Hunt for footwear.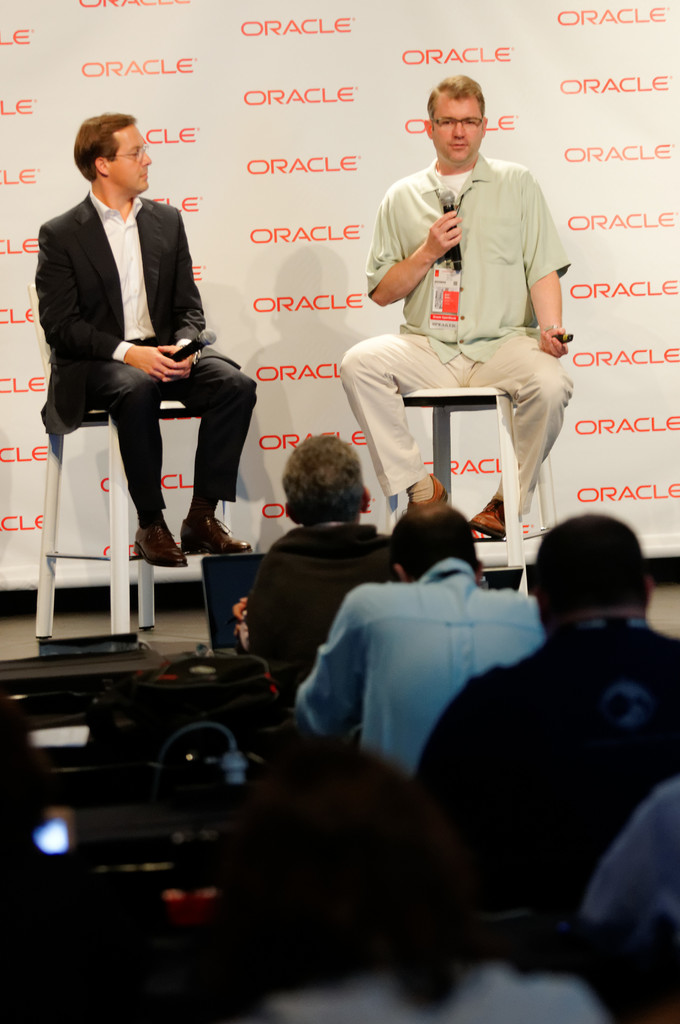
Hunted down at box=[404, 471, 449, 516].
